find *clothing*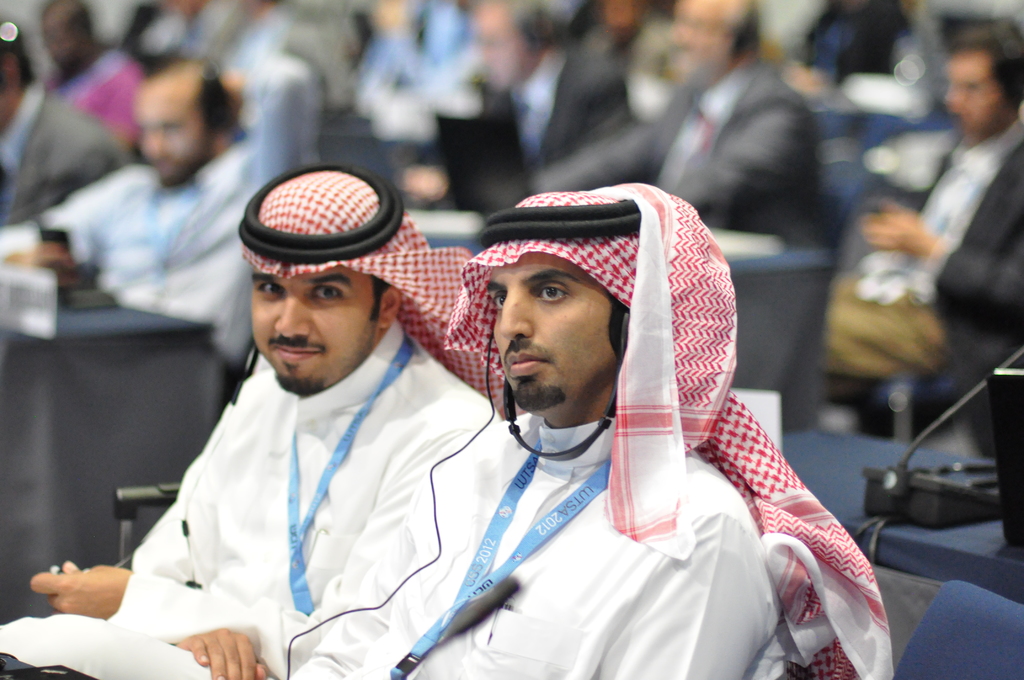
pyautogui.locateOnScreen(880, 131, 1023, 396)
